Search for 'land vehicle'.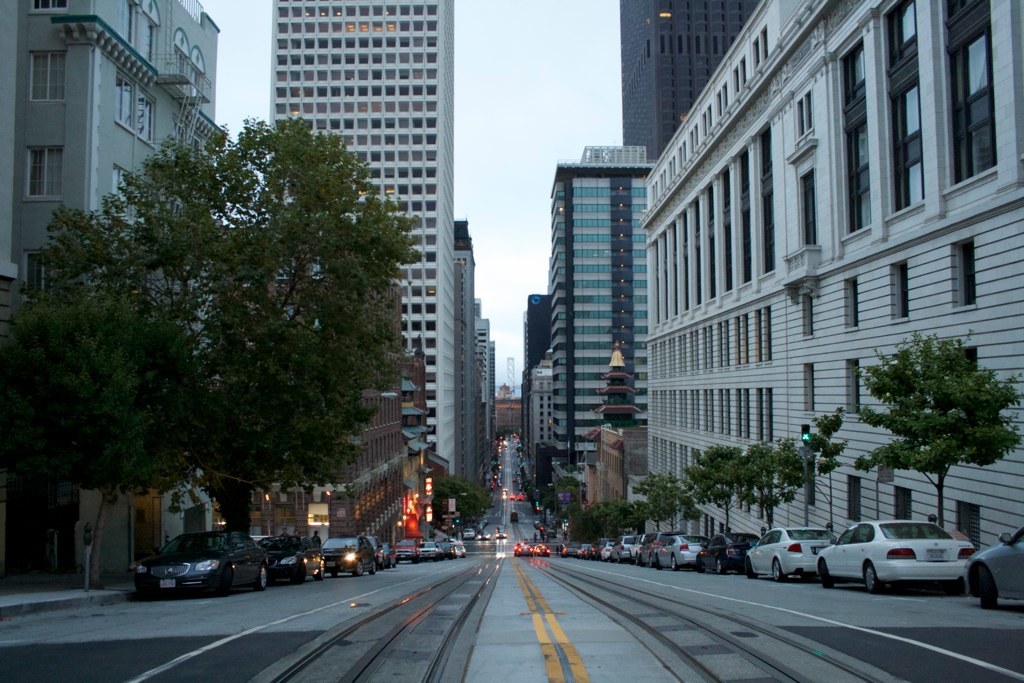
Found at locate(578, 542, 595, 556).
